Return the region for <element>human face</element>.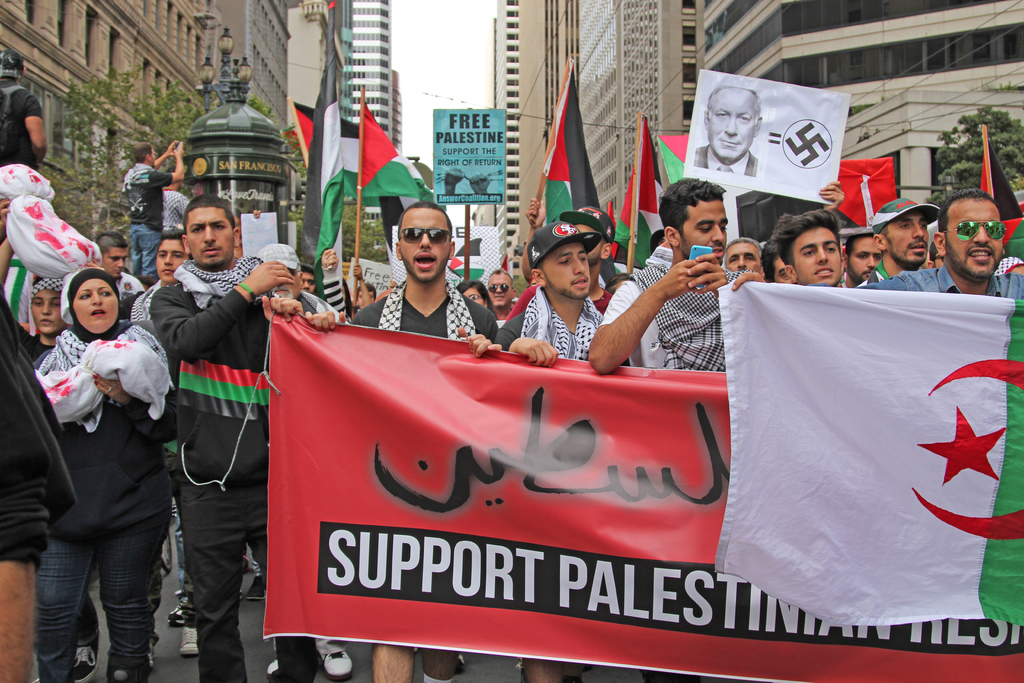
[x1=937, y1=199, x2=1005, y2=279].
